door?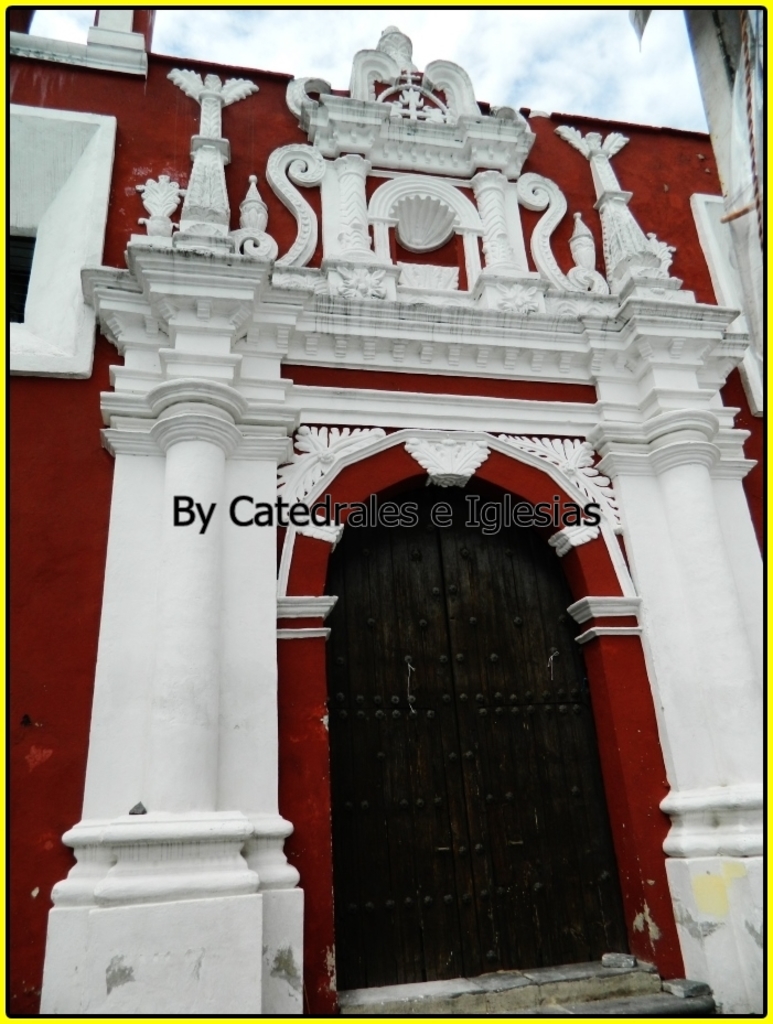
left=332, top=479, right=641, bottom=974
